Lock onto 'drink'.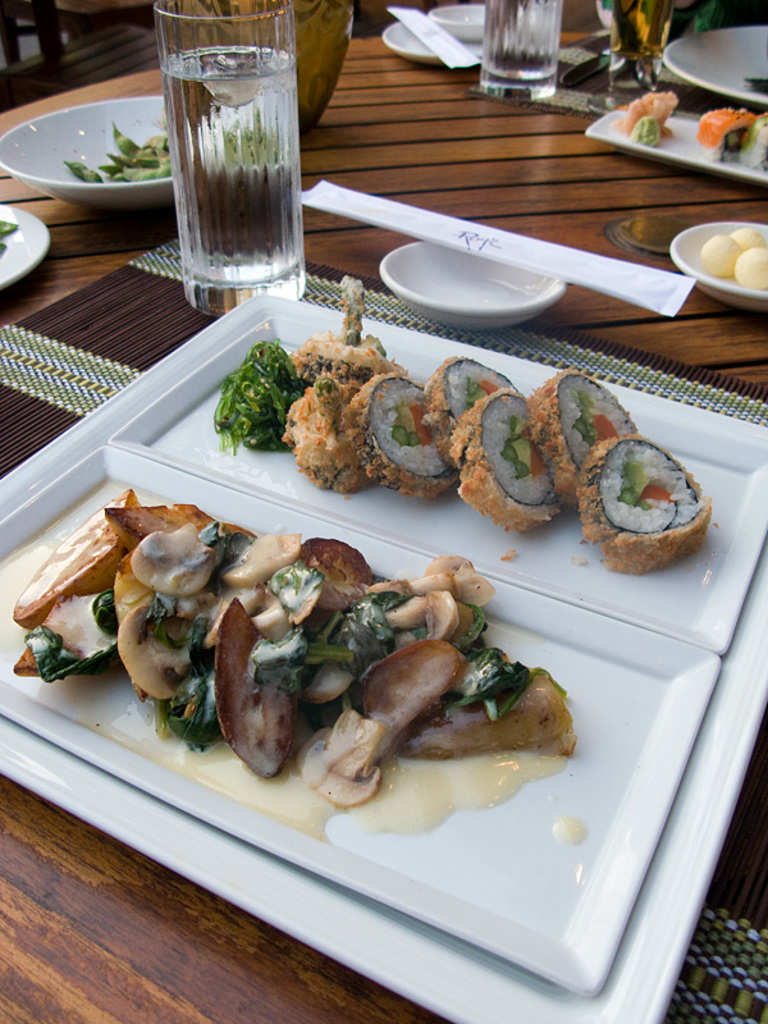
Locked: x1=608 y1=0 x2=672 y2=58.
